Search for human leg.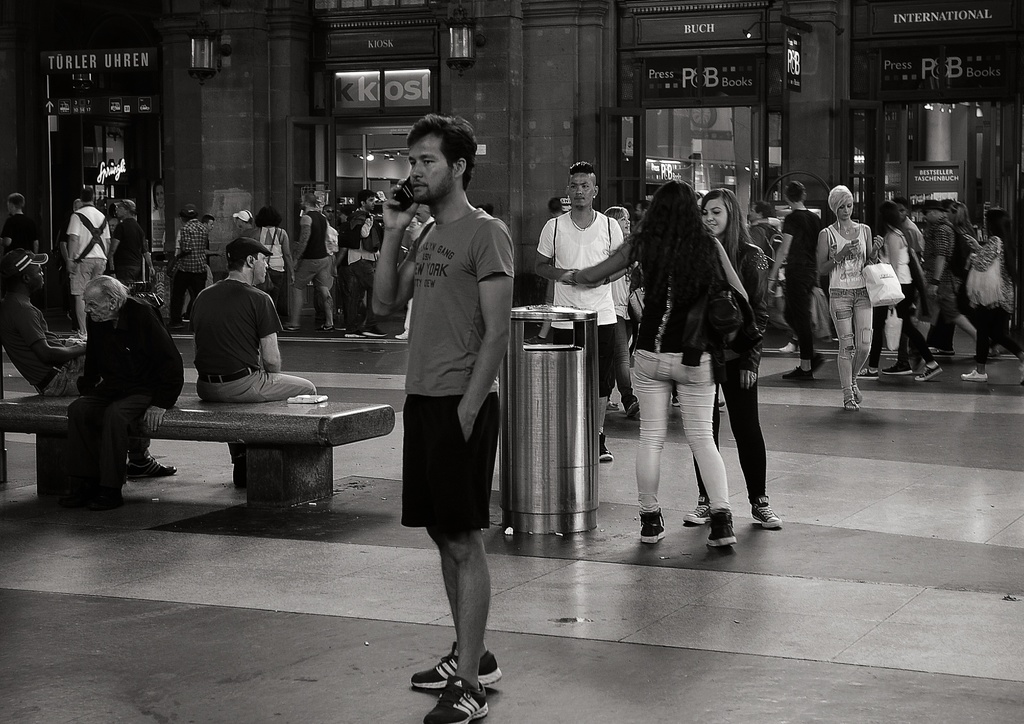
Found at [721,359,786,531].
